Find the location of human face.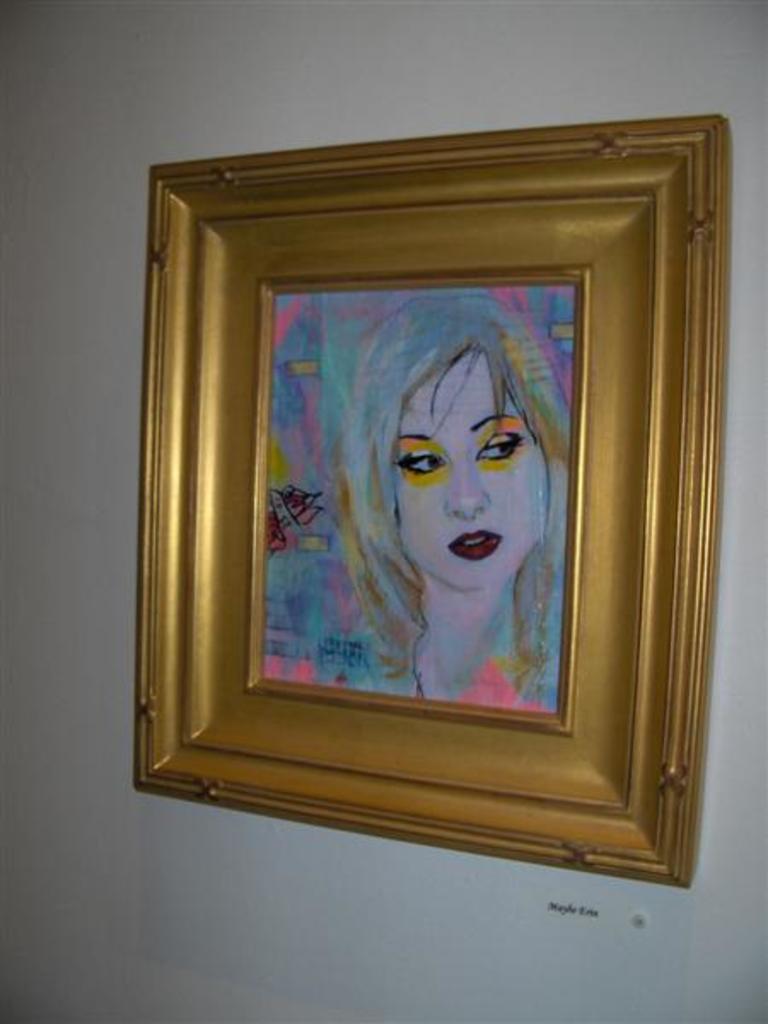
Location: locate(393, 355, 543, 585).
